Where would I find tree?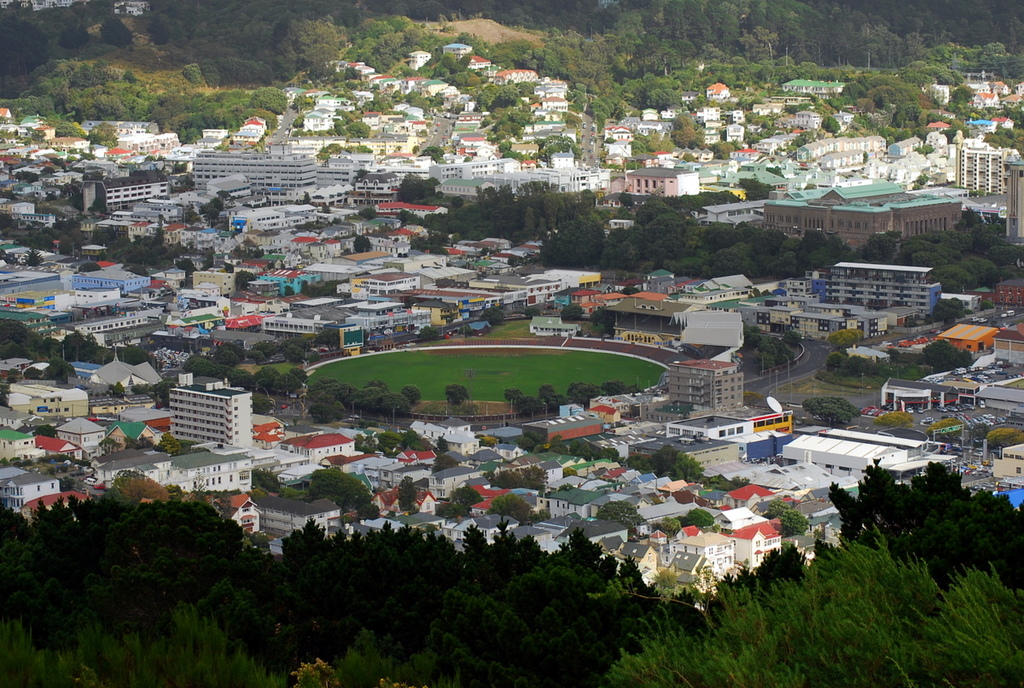
At select_region(669, 110, 707, 151).
